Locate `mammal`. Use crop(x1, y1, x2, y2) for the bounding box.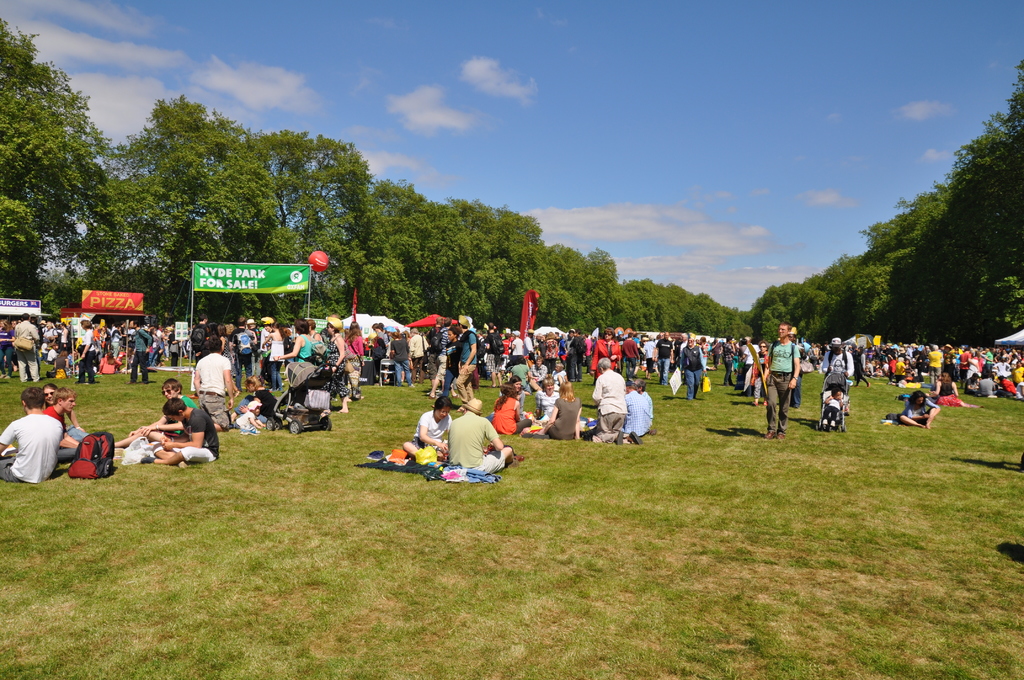
crop(534, 376, 560, 421).
